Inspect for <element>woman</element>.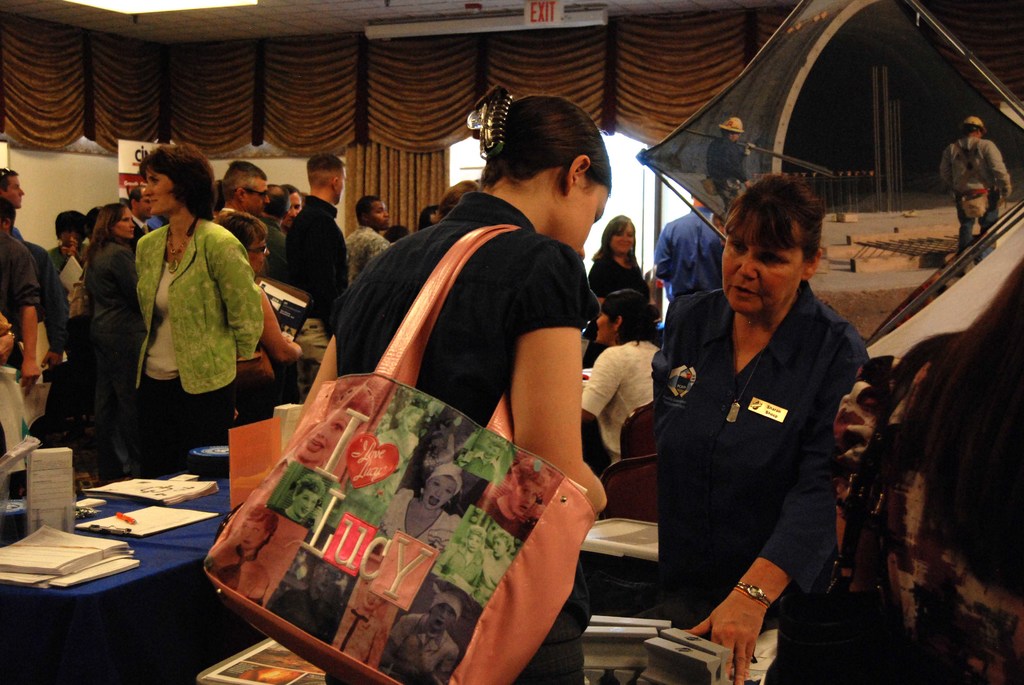
Inspection: left=588, top=211, right=652, bottom=374.
